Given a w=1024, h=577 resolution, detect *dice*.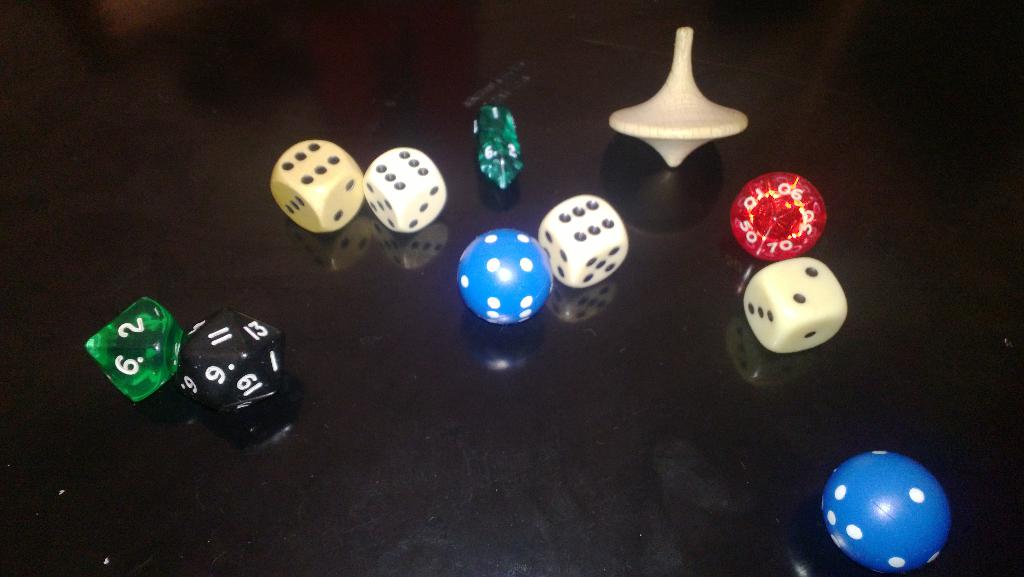
locate(729, 170, 828, 265).
